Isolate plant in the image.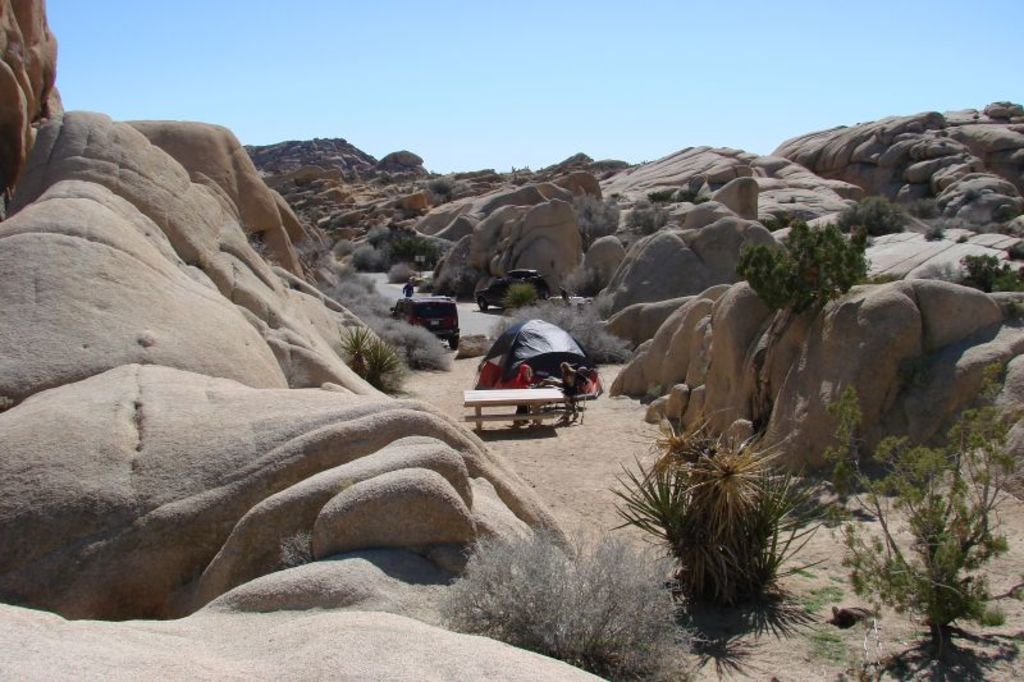
Isolated region: bbox=(732, 212, 881, 322).
